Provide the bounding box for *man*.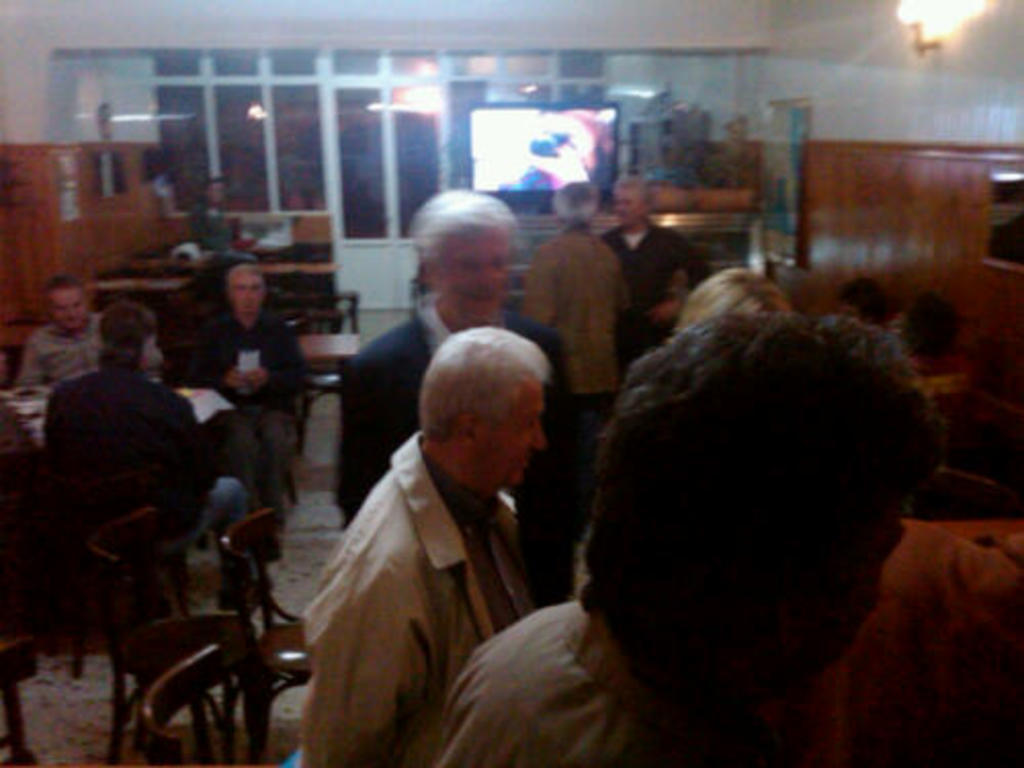
pyautogui.locateOnScreen(301, 324, 563, 766).
